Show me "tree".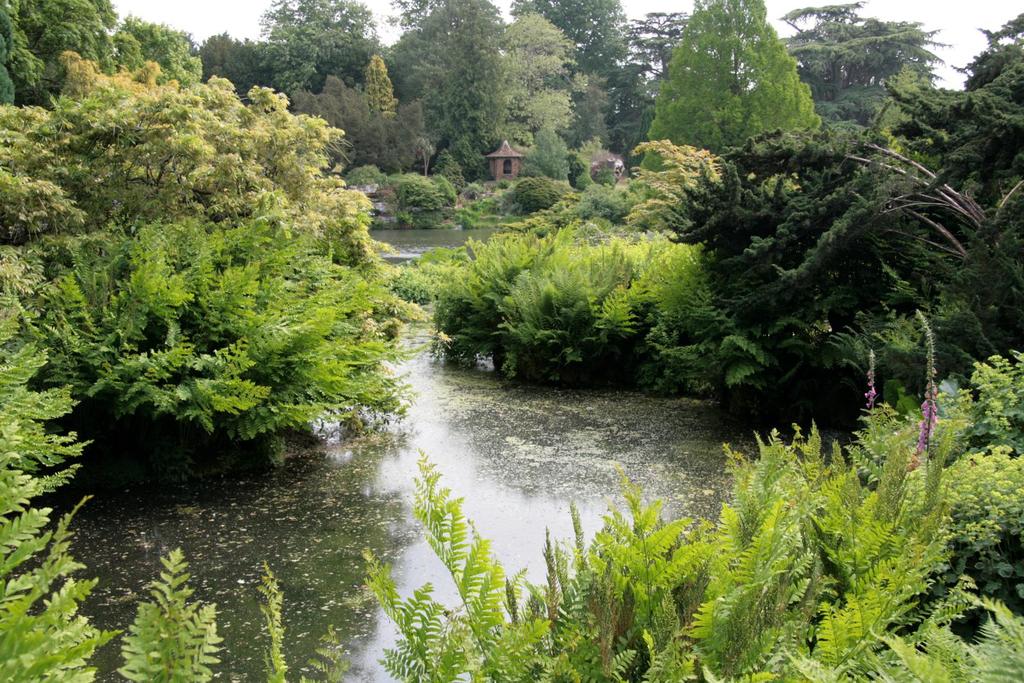
"tree" is here: bbox(359, 360, 1021, 682).
